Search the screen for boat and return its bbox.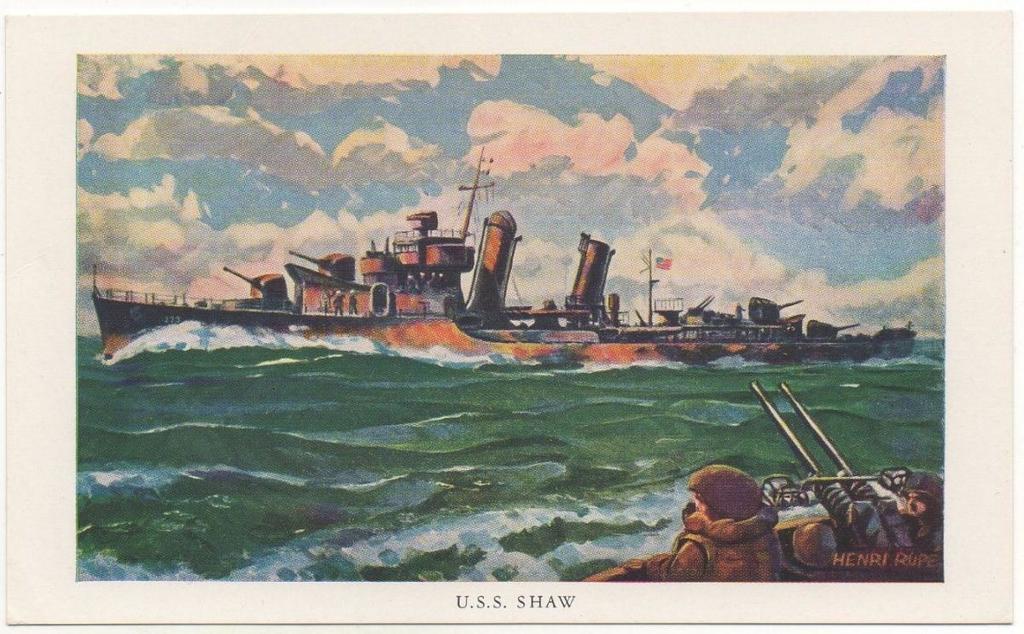
Found: rect(102, 107, 915, 367).
